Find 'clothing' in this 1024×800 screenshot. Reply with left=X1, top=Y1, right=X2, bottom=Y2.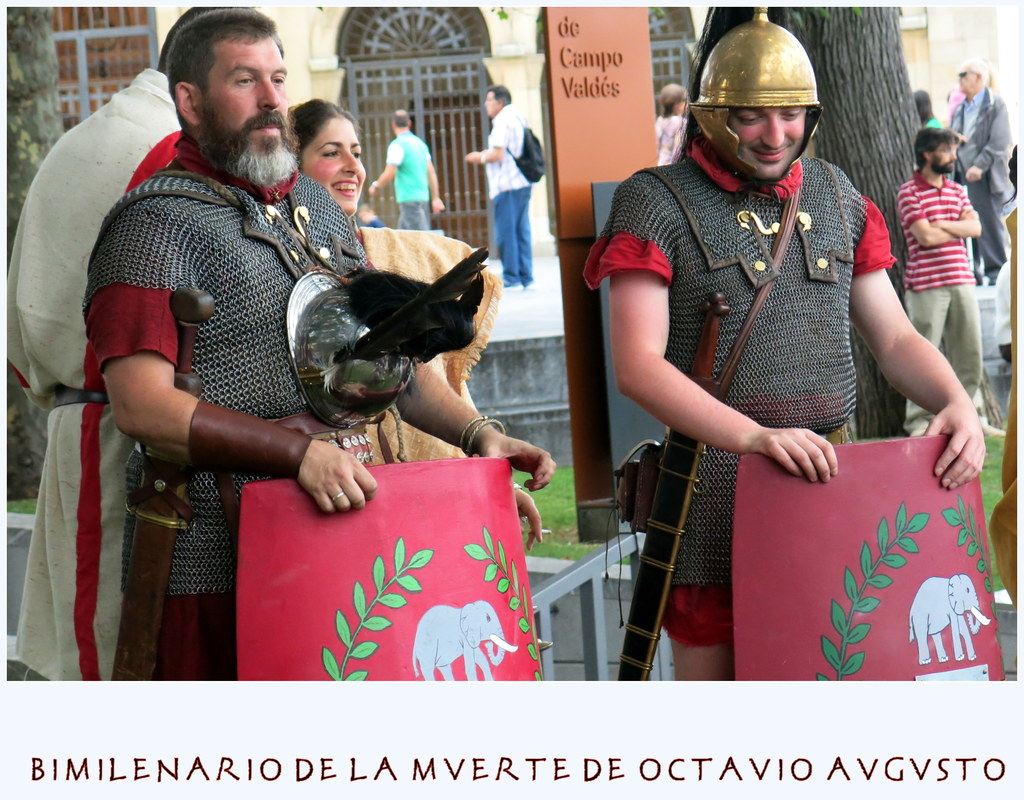
left=604, top=104, right=890, bottom=684.
